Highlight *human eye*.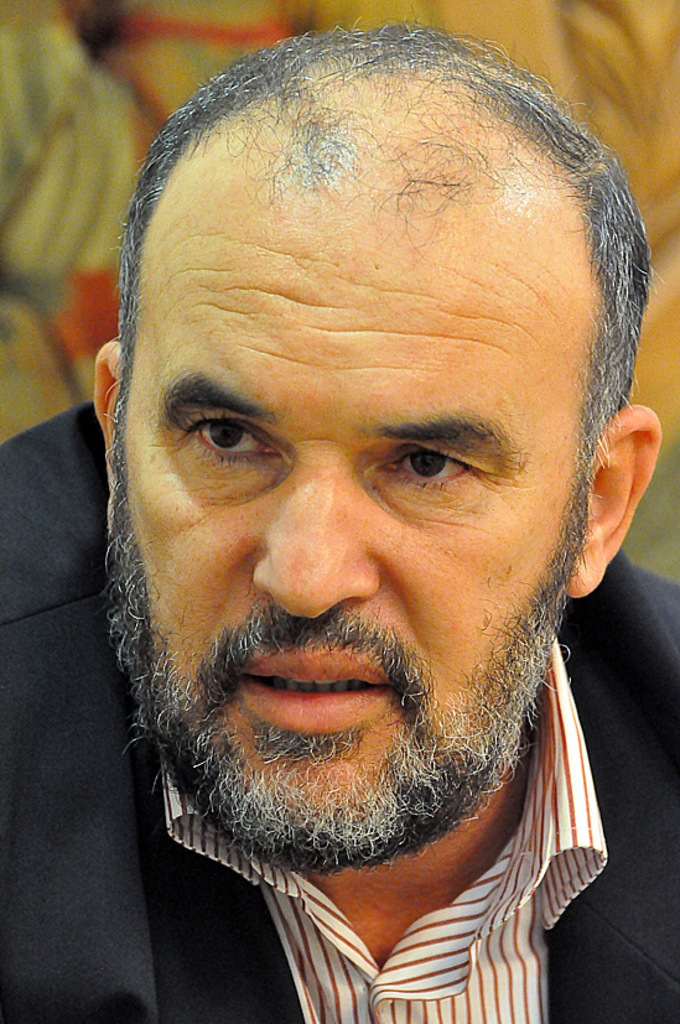
Highlighted region: BBox(178, 411, 279, 467).
